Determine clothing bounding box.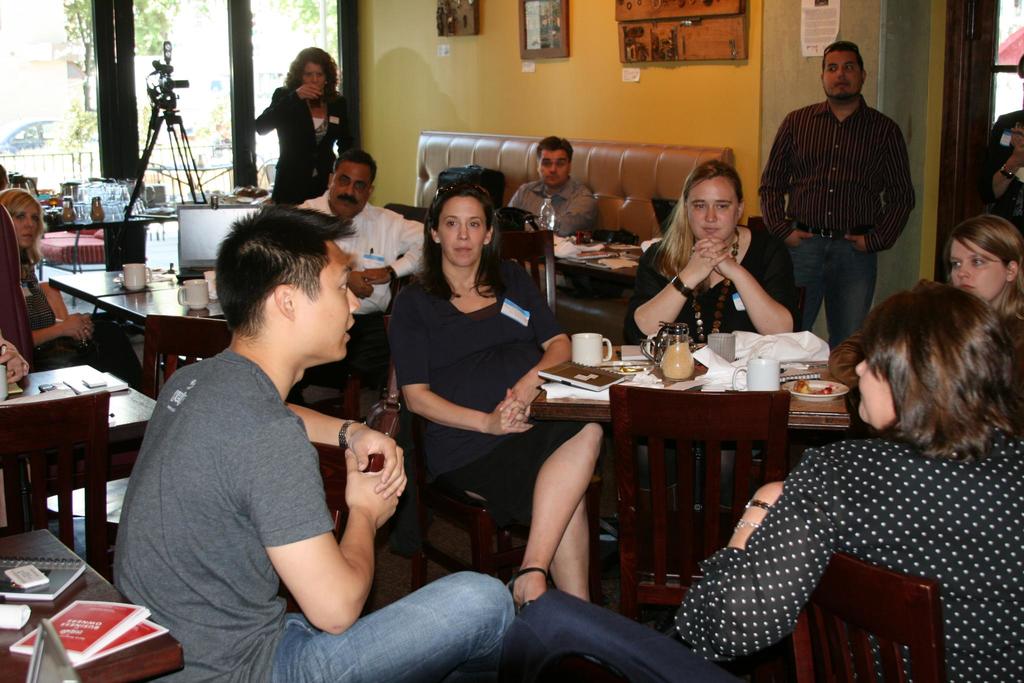
Determined: <box>330,305,387,395</box>.
